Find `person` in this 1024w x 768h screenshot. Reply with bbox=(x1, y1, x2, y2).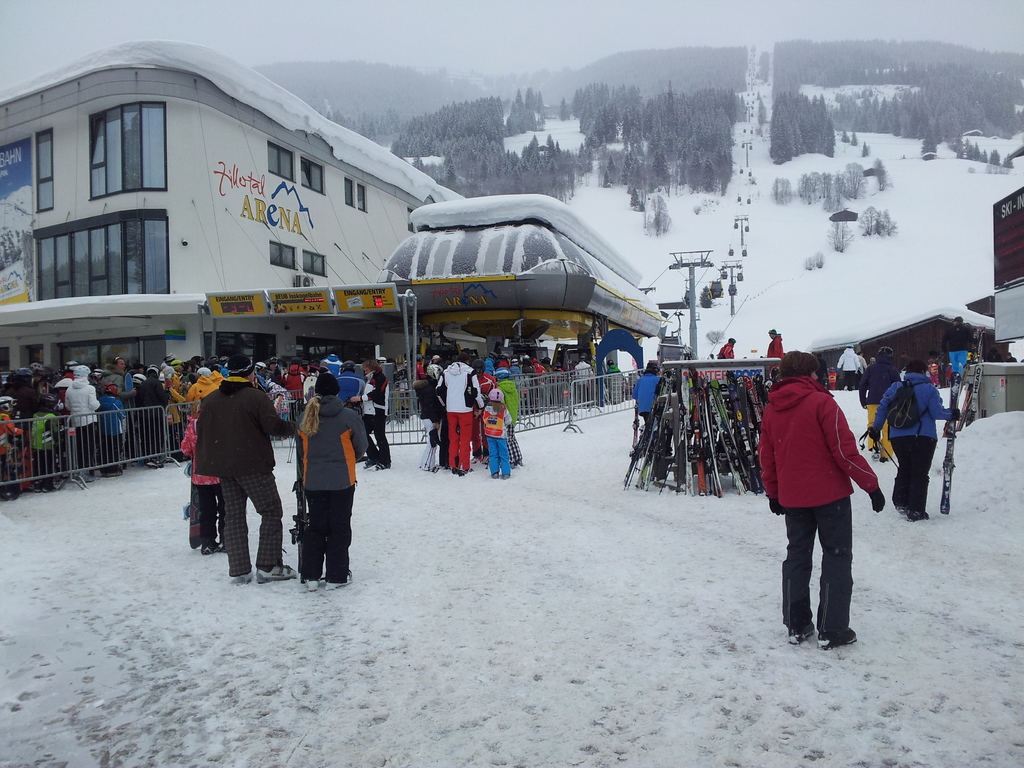
bbox=(170, 389, 224, 550).
